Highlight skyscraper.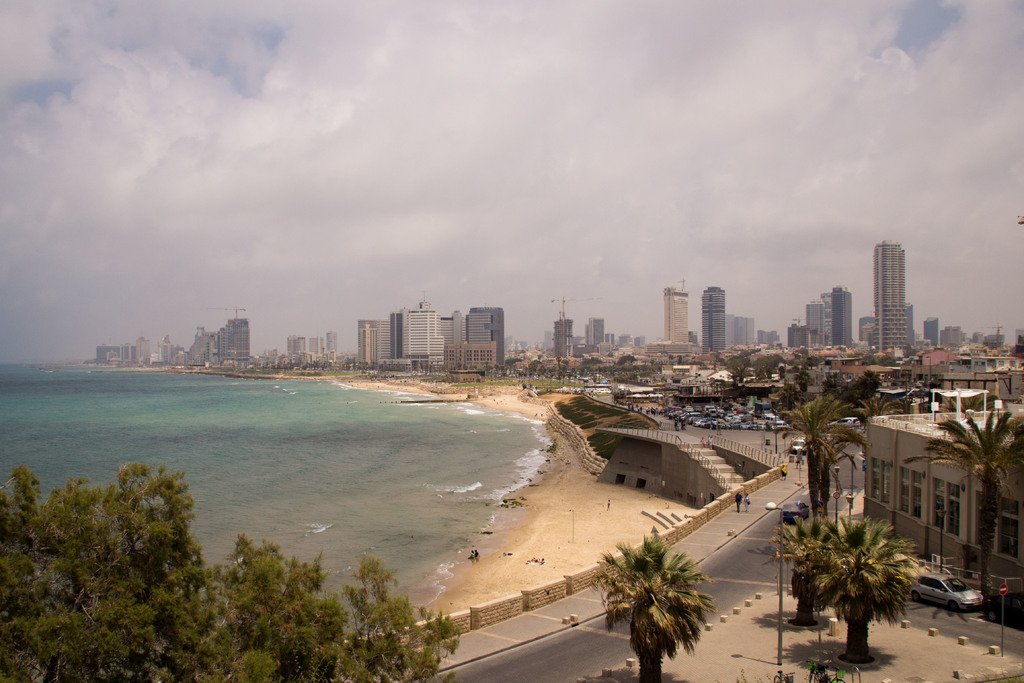
Highlighted region: bbox(664, 288, 696, 345).
